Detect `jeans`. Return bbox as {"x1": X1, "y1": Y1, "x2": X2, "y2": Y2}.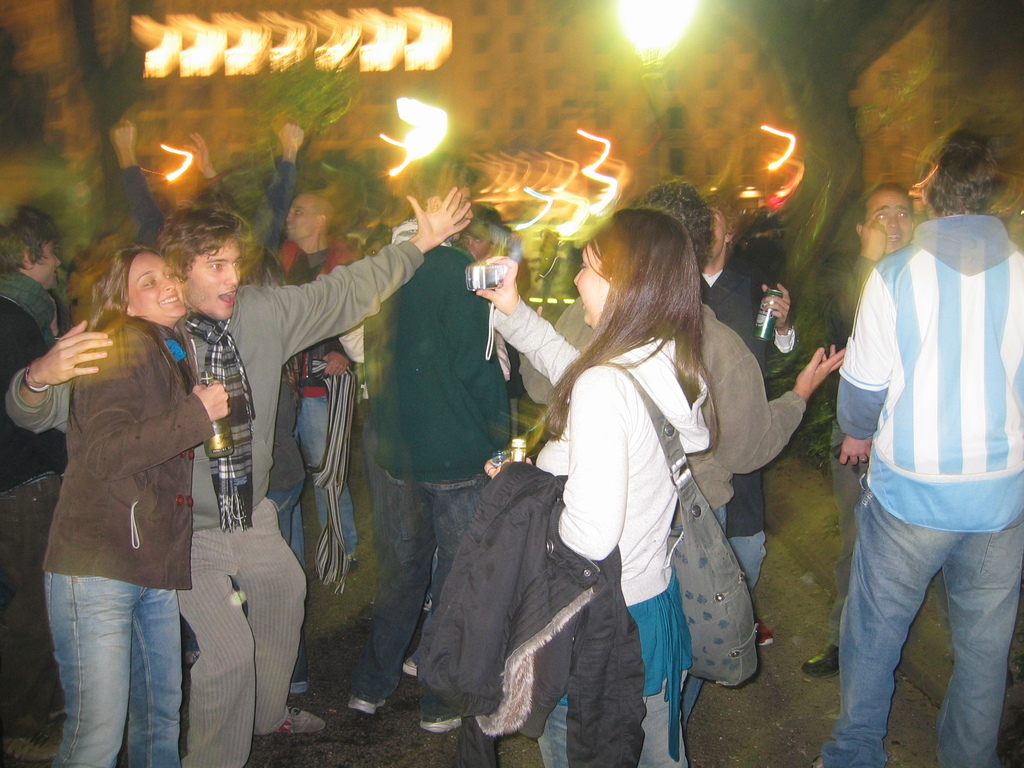
{"x1": 823, "y1": 488, "x2": 1023, "y2": 767}.
